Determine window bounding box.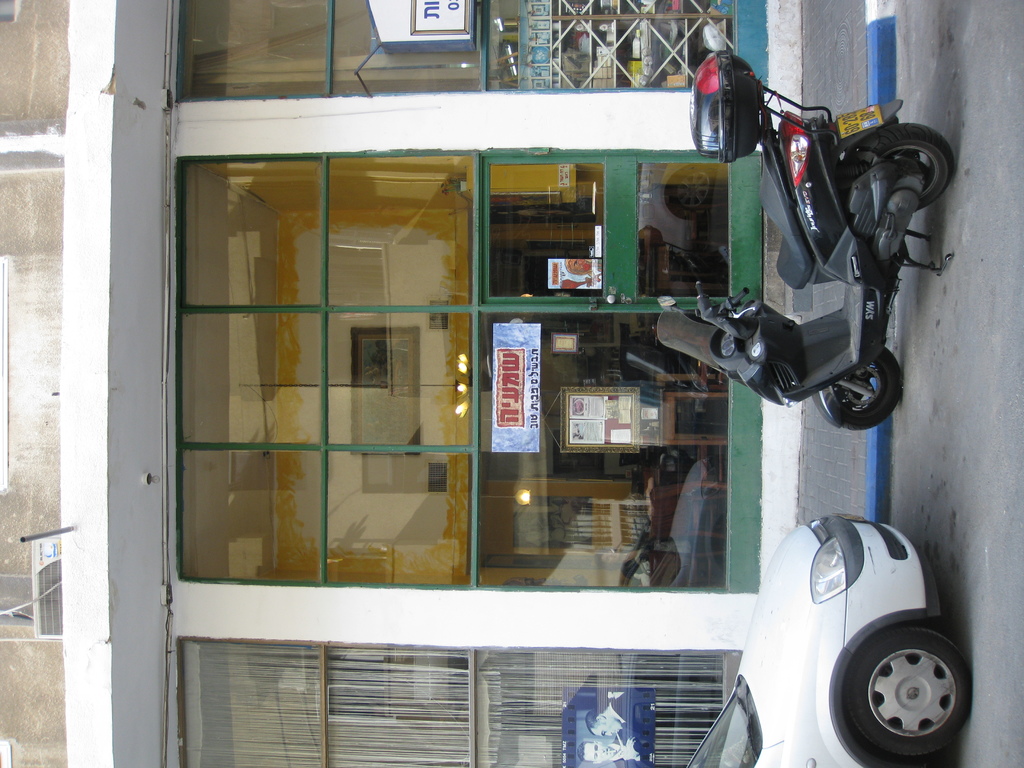
Determined: (173,0,484,102).
